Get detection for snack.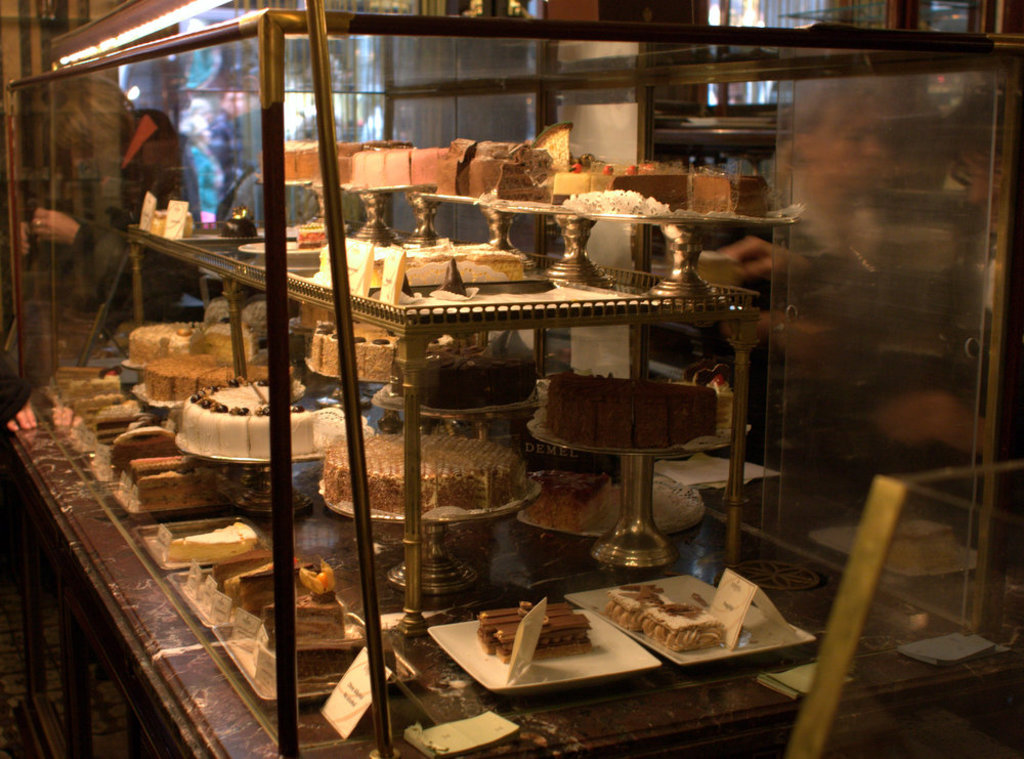
Detection: <bbox>233, 557, 314, 610</bbox>.
